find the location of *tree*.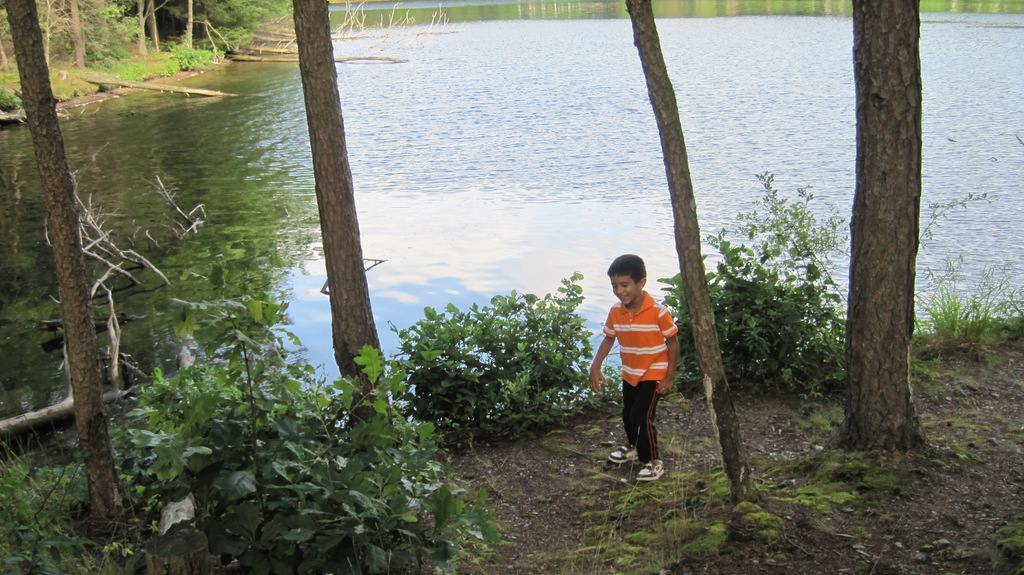
Location: l=194, t=0, r=294, b=56.
